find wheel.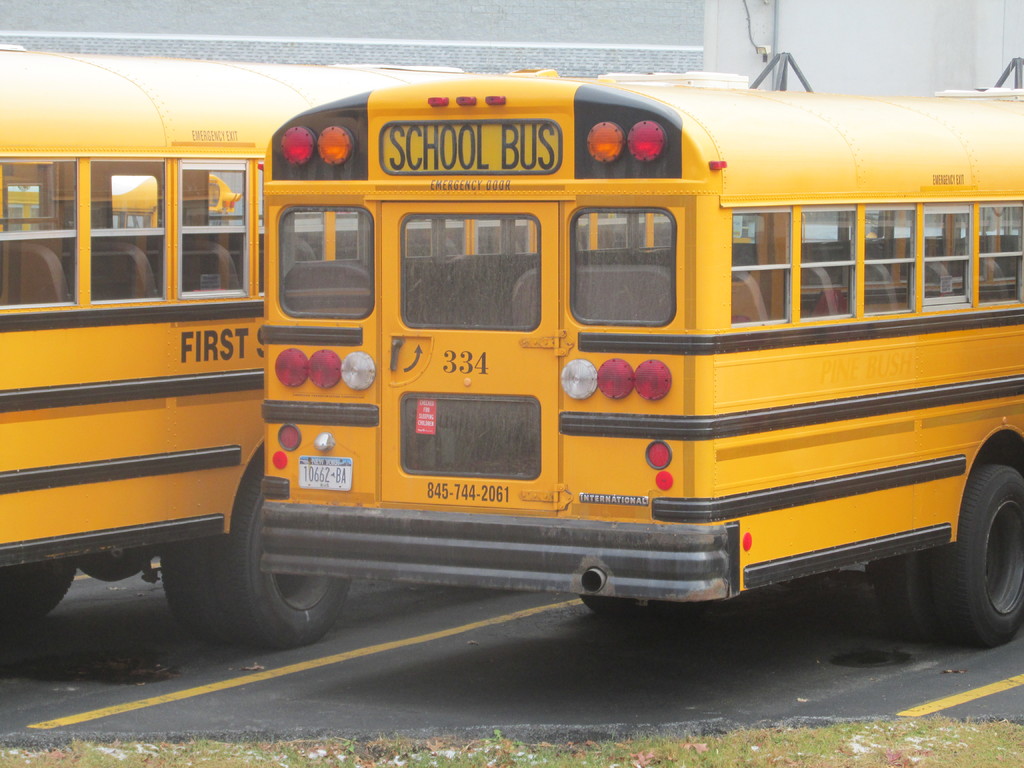
[x1=579, y1=593, x2=627, y2=615].
